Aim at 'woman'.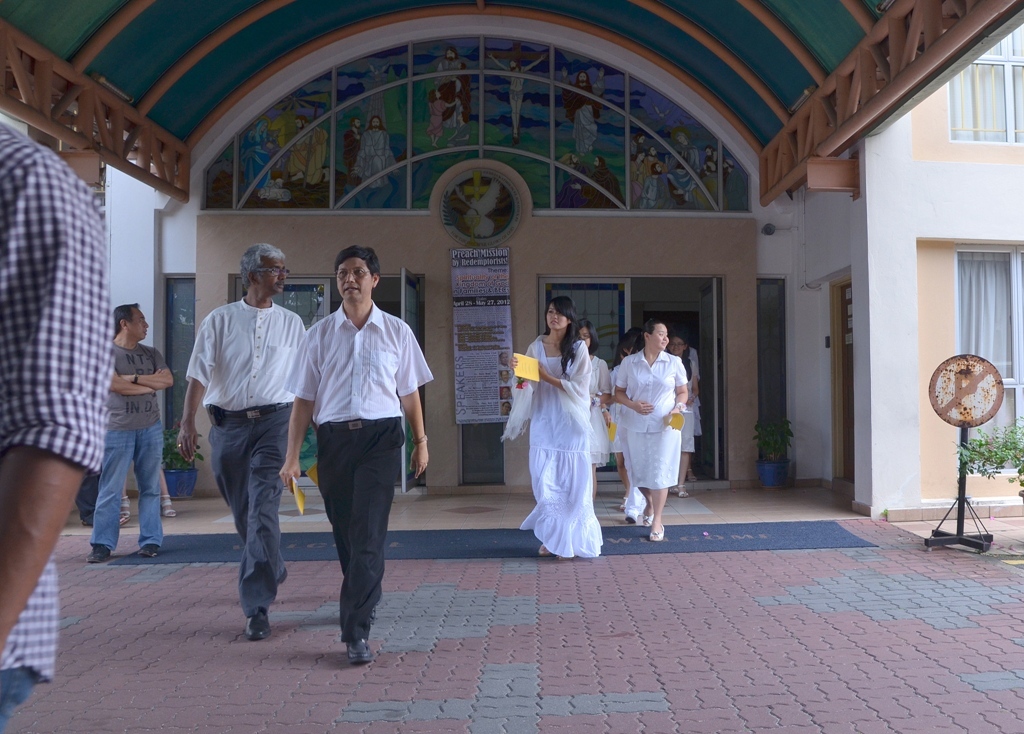
Aimed at (x1=501, y1=296, x2=602, y2=562).
